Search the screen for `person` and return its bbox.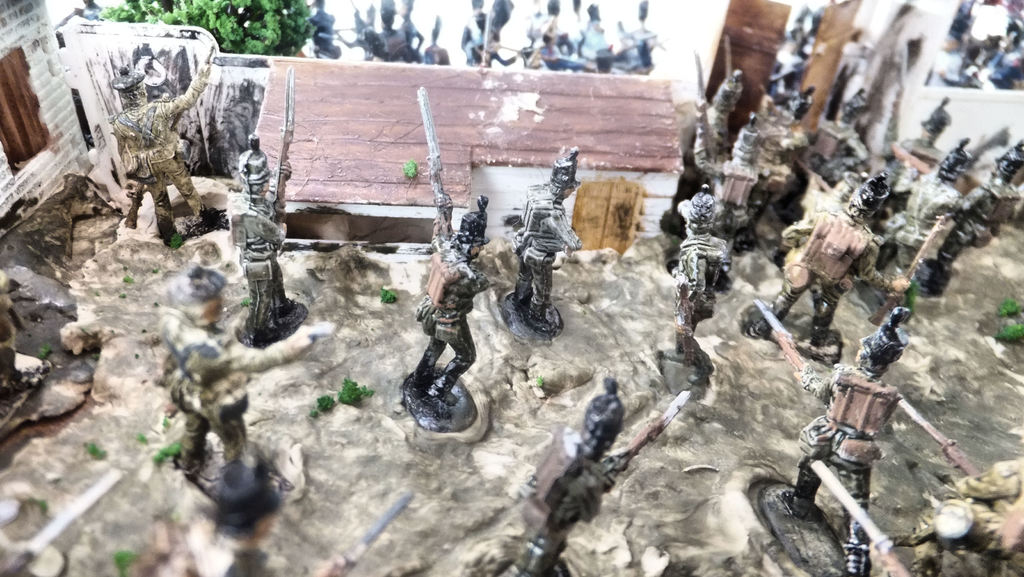
Found: box=[152, 263, 312, 469].
